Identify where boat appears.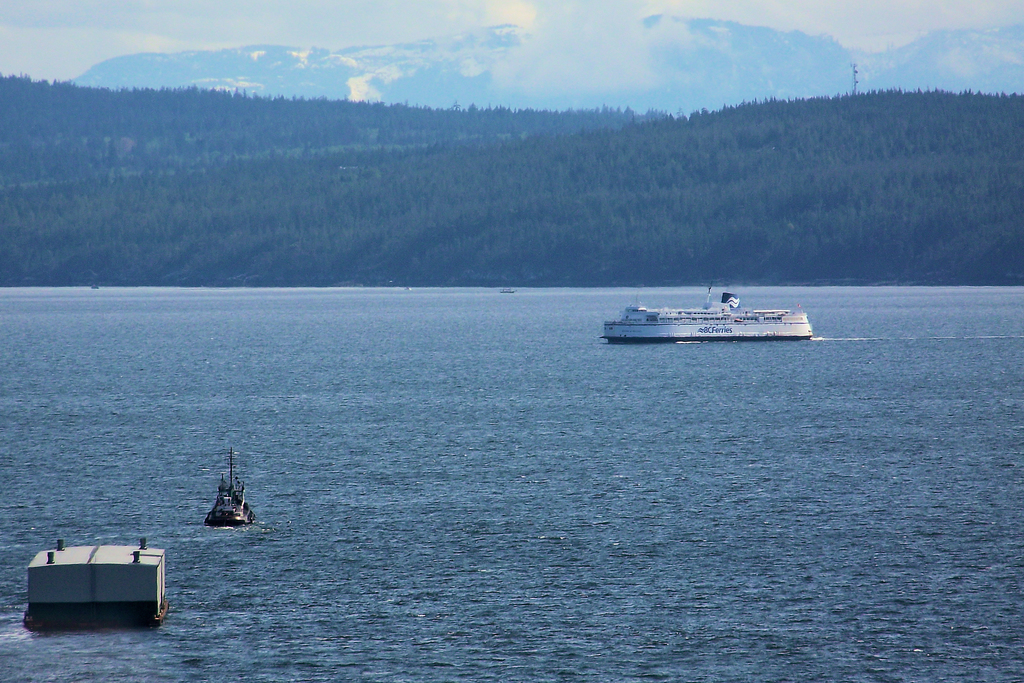
Appears at 200, 450, 252, 524.
